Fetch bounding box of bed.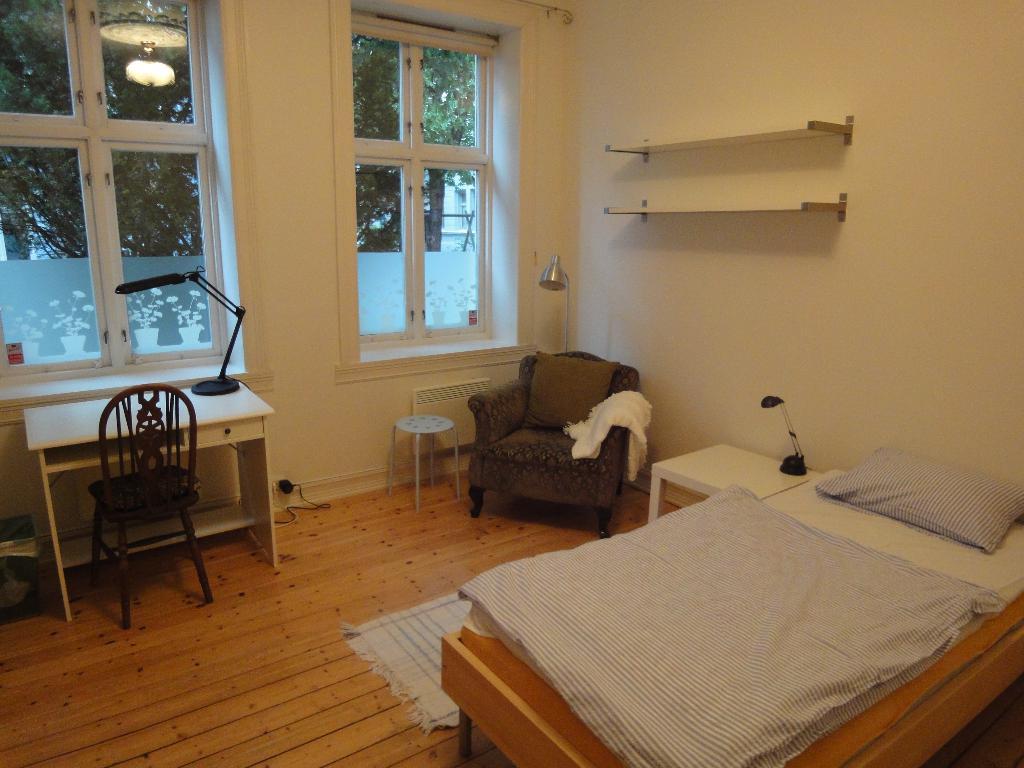
Bbox: crop(440, 444, 1023, 767).
